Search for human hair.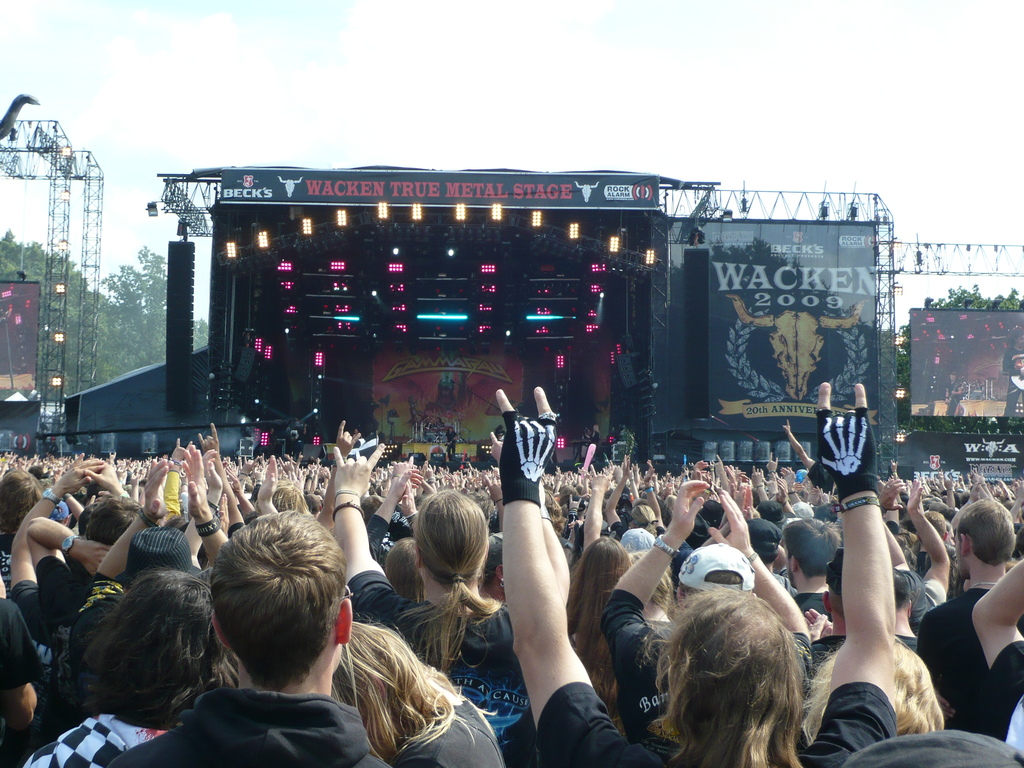
Found at <box>394,488,504,684</box>.
